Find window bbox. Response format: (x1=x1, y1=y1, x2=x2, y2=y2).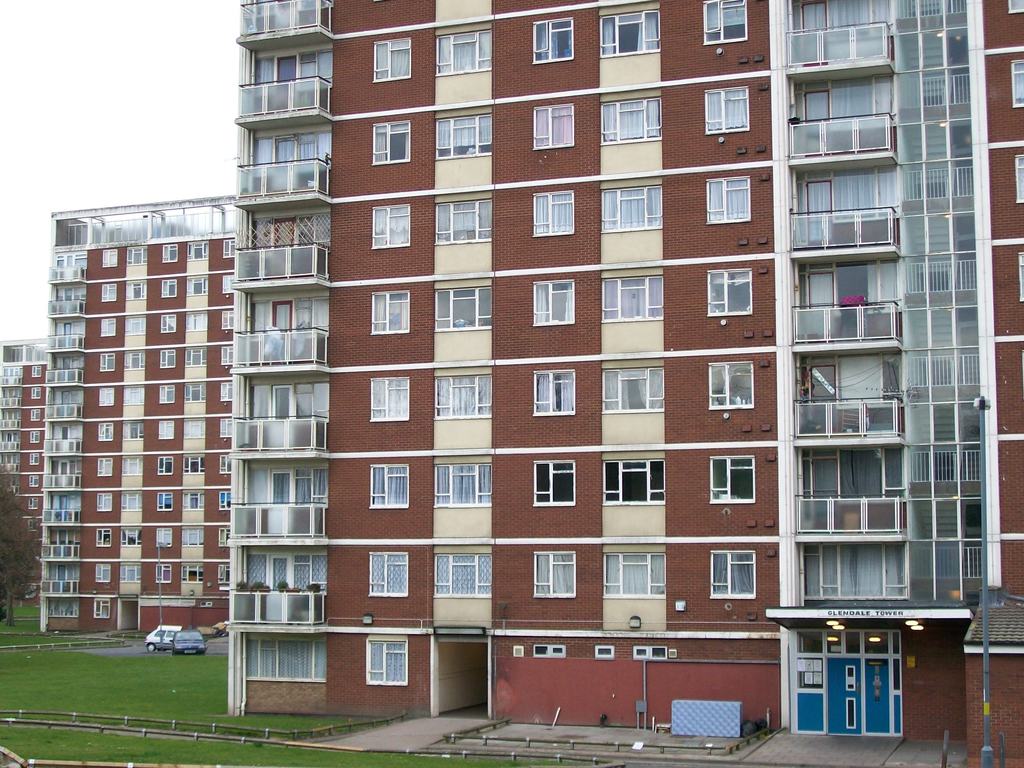
(x1=217, y1=348, x2=234, y2=365).
